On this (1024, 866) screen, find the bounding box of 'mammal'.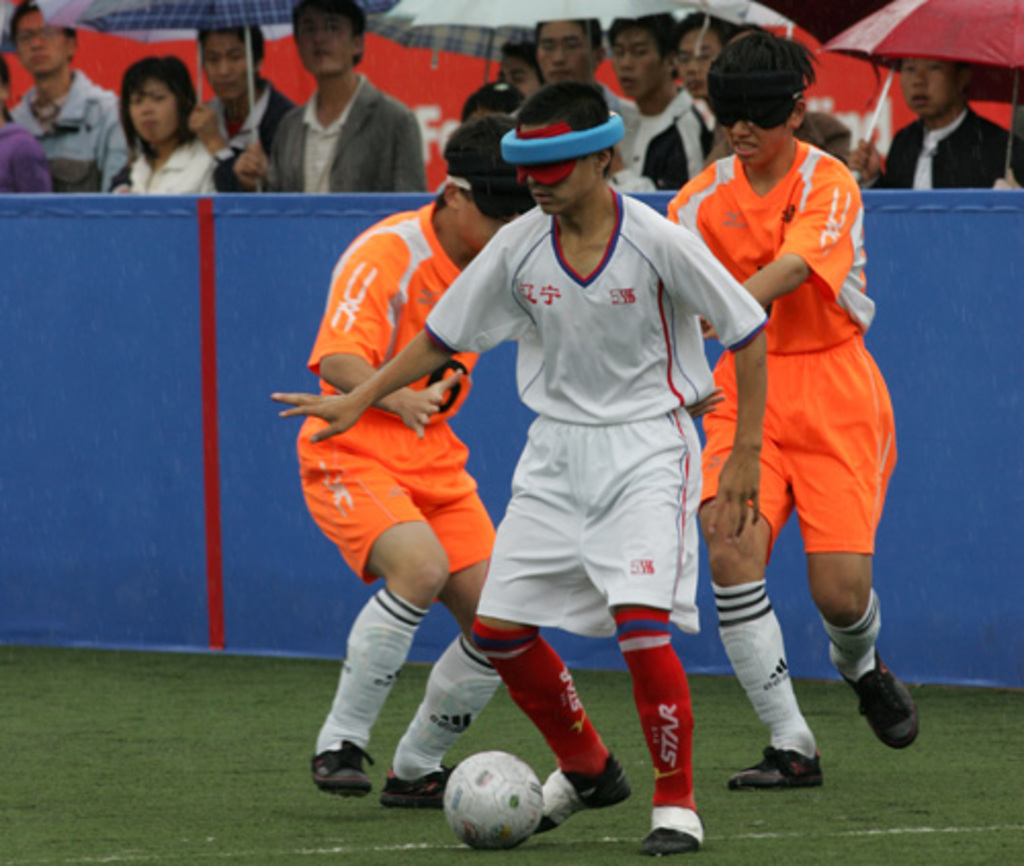
Bounding box: box=[498, 47, 537, 106].
